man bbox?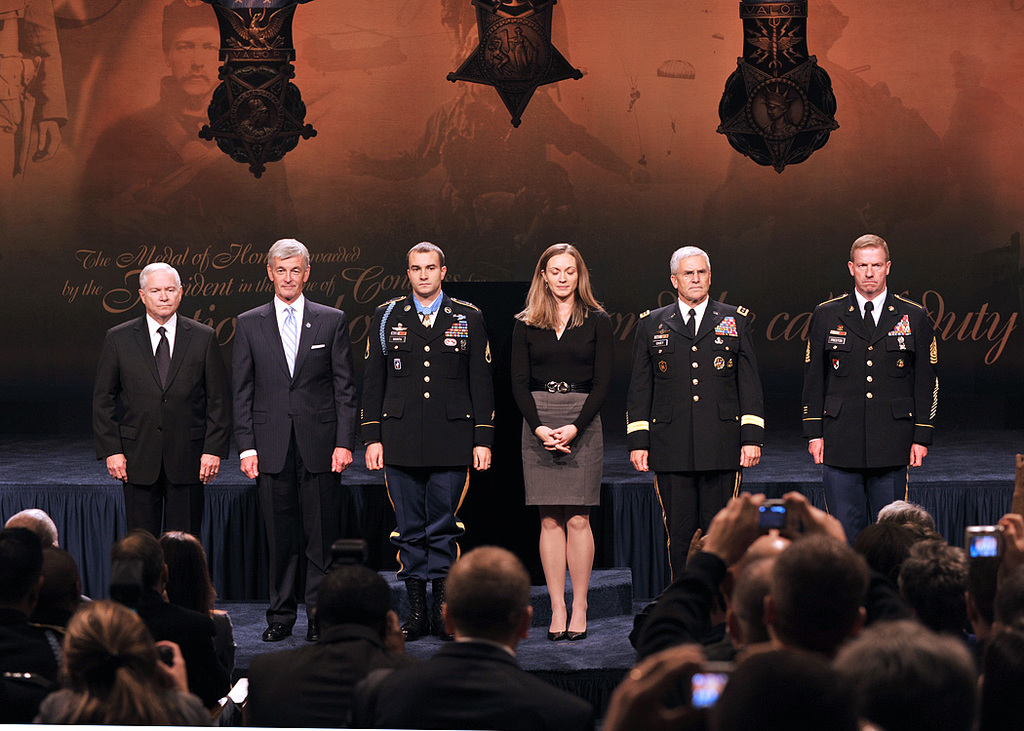
800, 230, 942, 537
